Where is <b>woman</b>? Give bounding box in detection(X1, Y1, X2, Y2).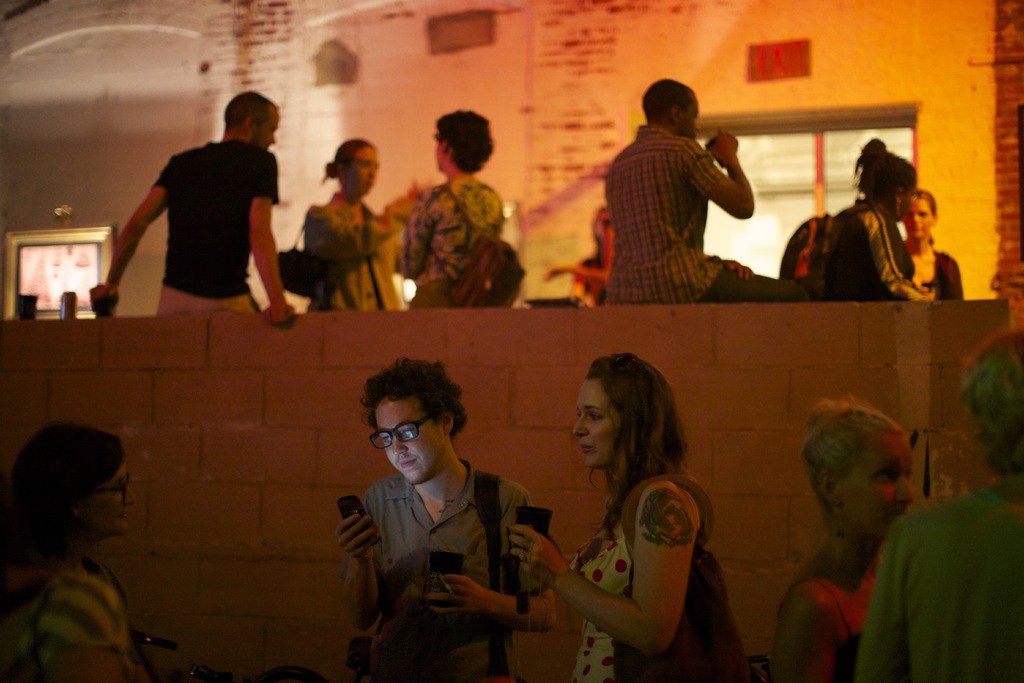
detection(501, 344, 753, 682).
